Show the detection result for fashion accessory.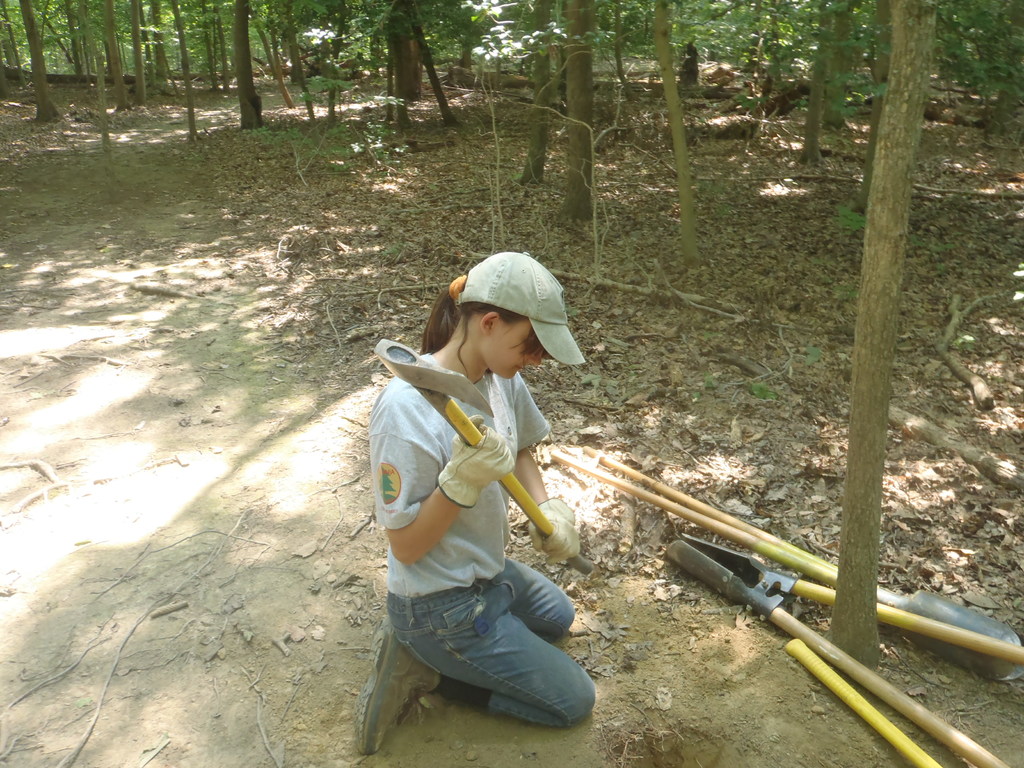
locate(451, 275, 468, 302).
